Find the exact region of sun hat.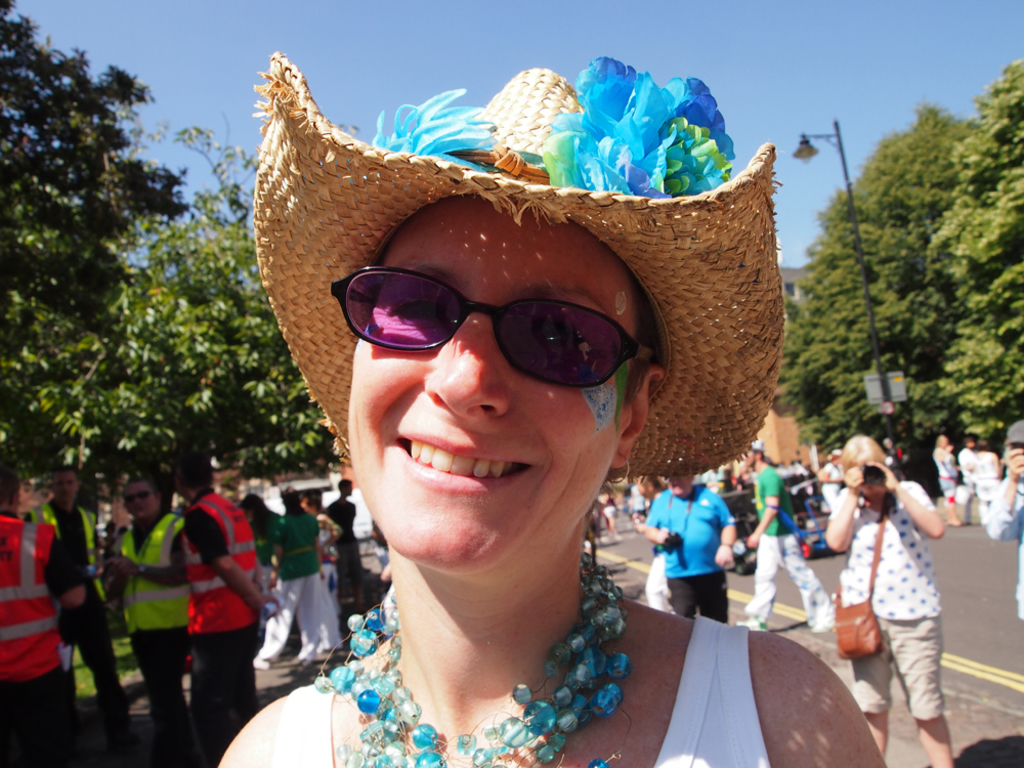
Exact region: <box>243,28,793,479</box>.
